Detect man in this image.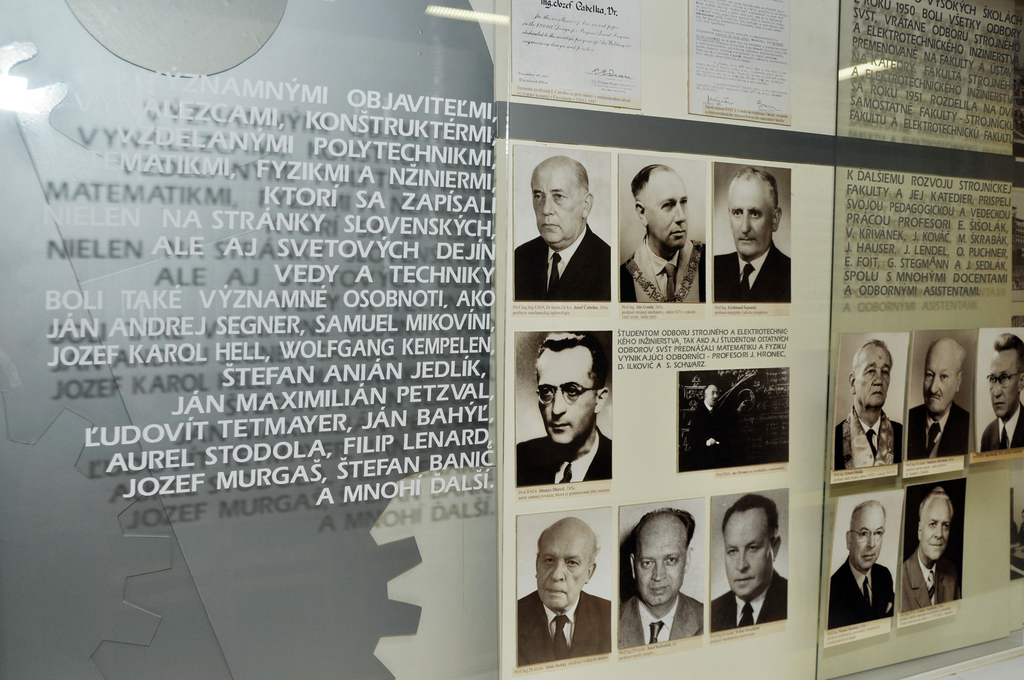
Detection: detection(515, 154, 611, 302).
